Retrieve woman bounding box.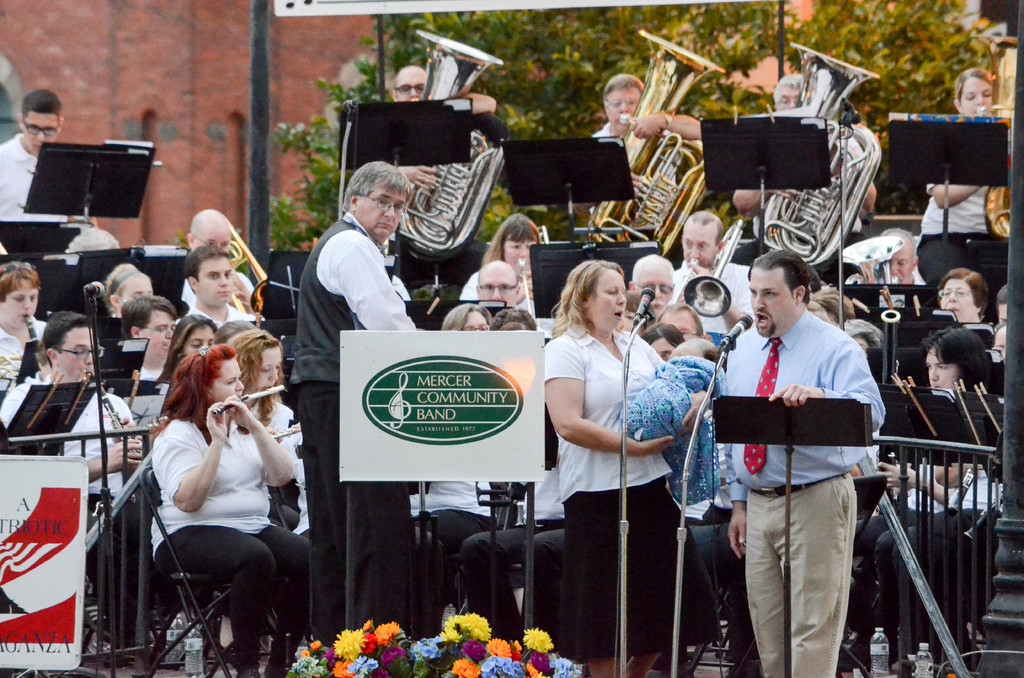
Bounding box: rect(463, 210, 541, 315).
